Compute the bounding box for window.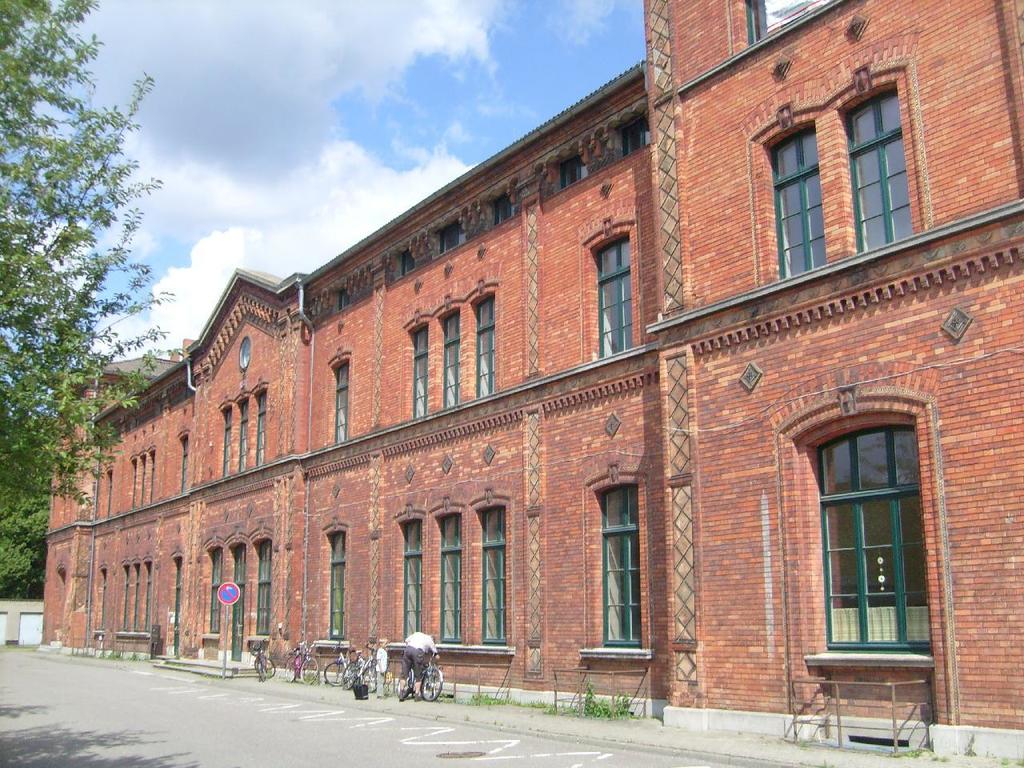
494 198 512 224.
